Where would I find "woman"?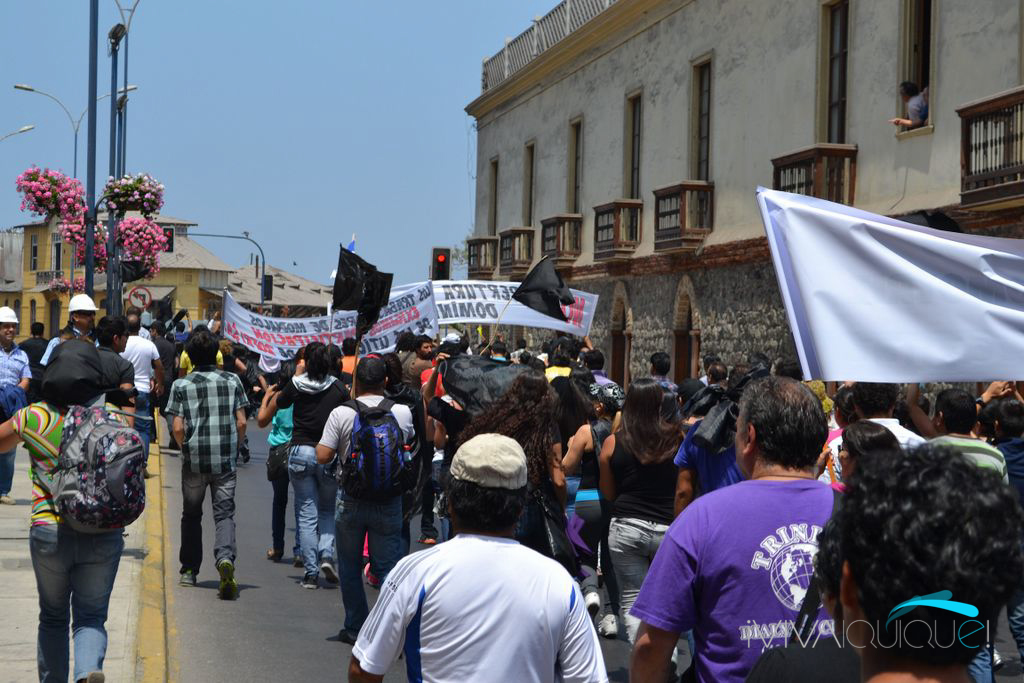
At <box>826,388,851,471</box>.
